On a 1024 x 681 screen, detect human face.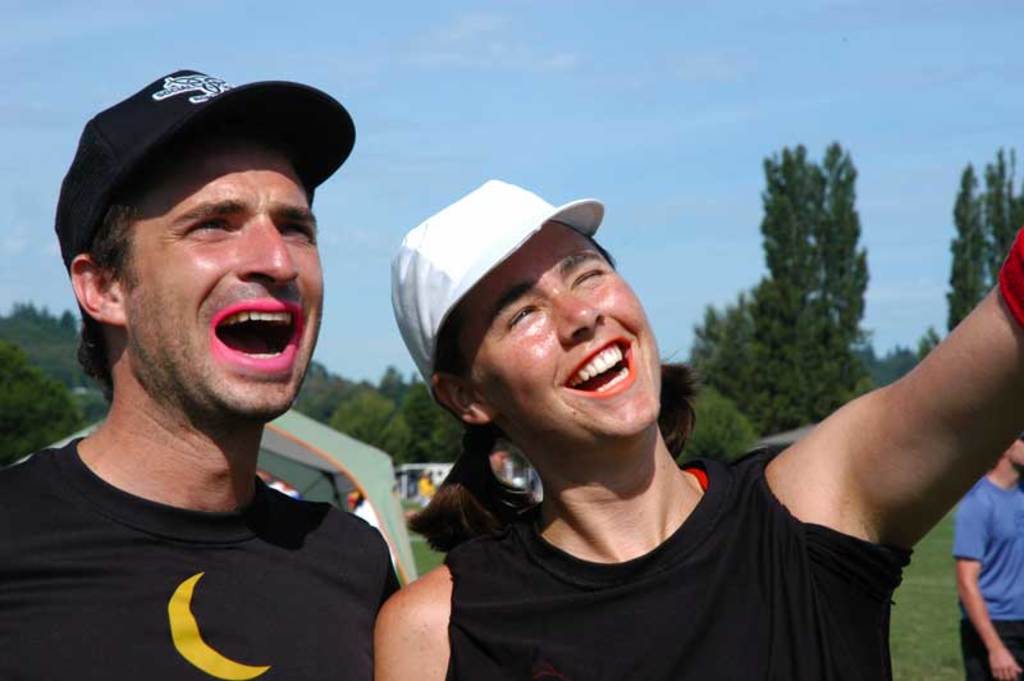
(left=445, top=215, right=663, bottom=435).
